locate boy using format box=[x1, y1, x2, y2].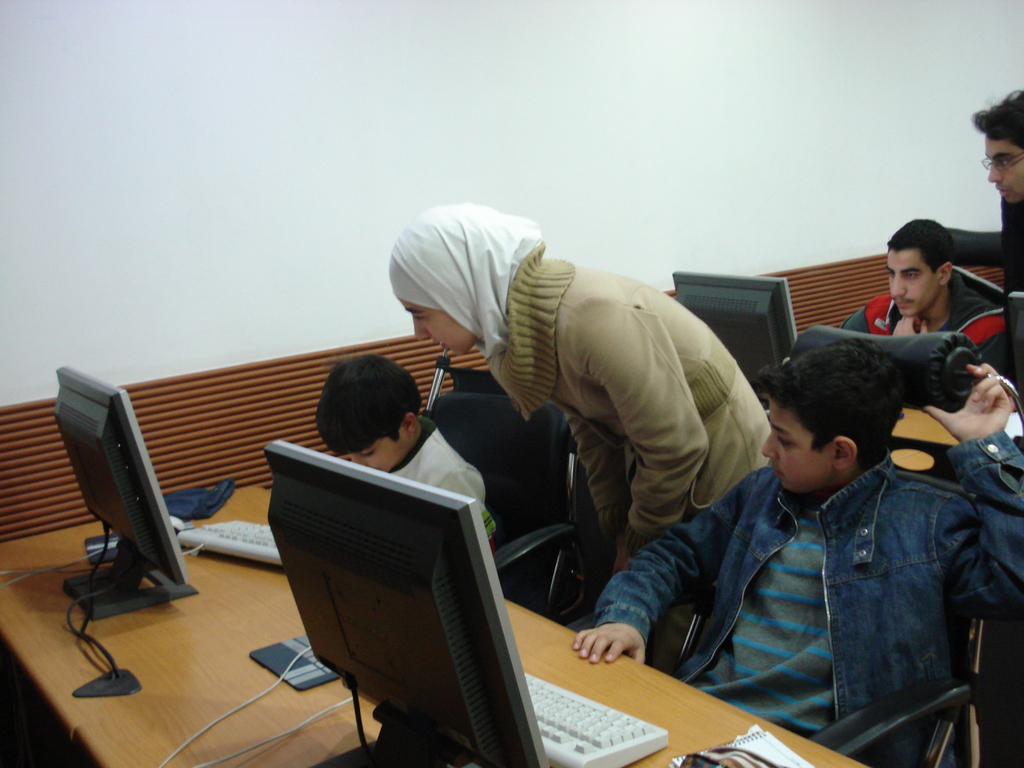
box=[574, 335, 1023, 767].
